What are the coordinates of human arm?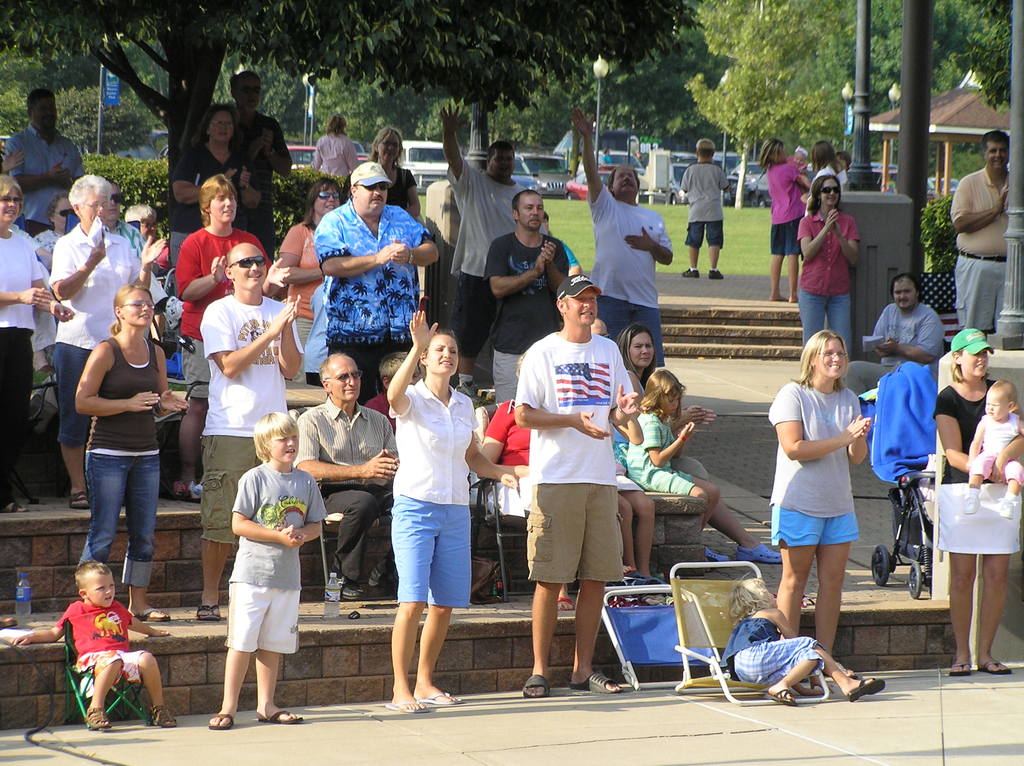
bbox(803, 214, 840, 259).
